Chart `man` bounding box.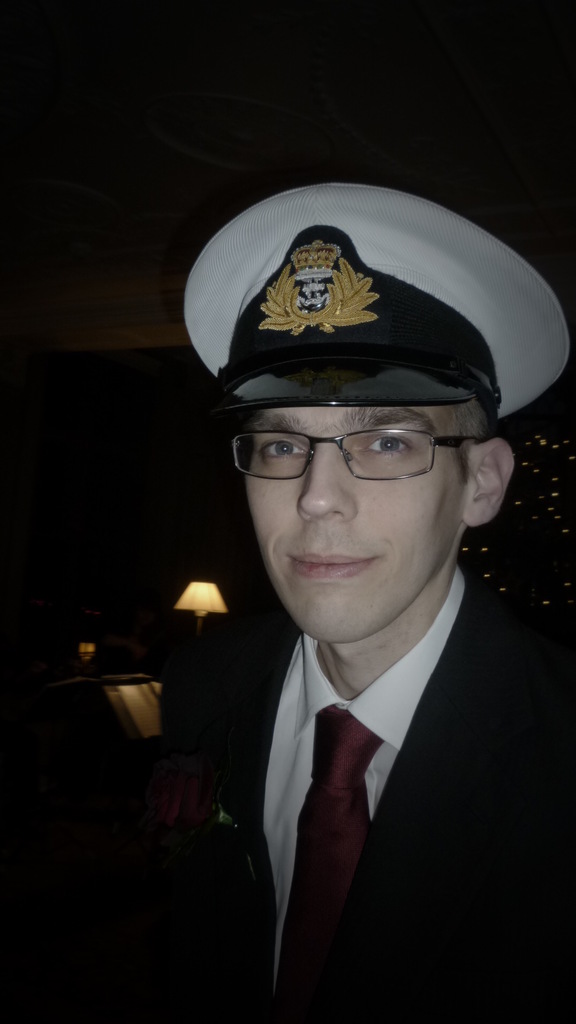
Charted: BBox(108, 202, 575, 1023).
